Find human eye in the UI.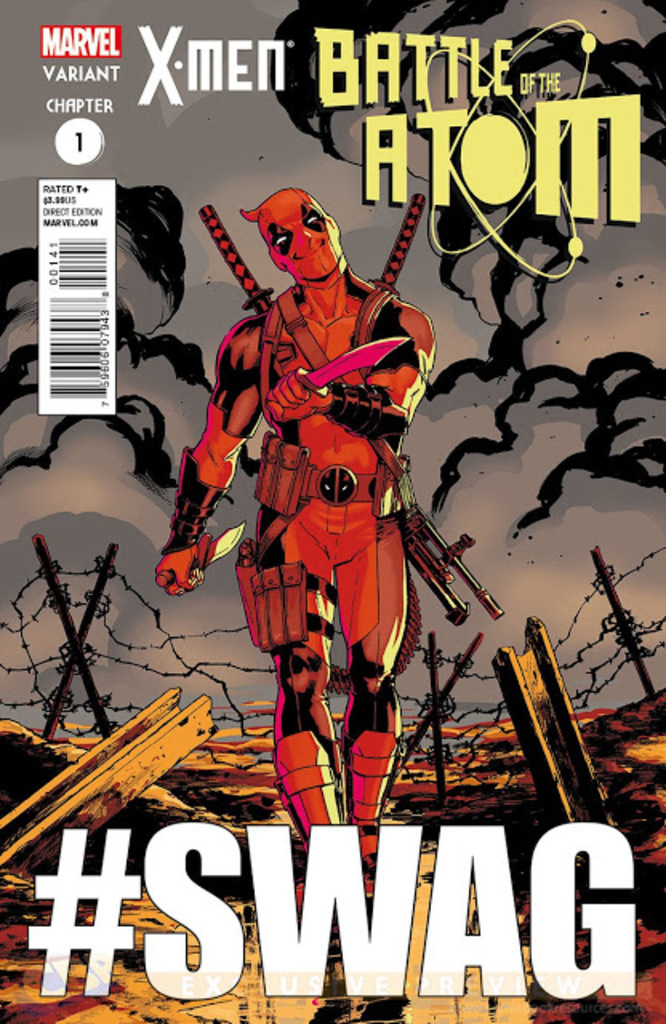
UI element at (303, 213, 323, 224).
